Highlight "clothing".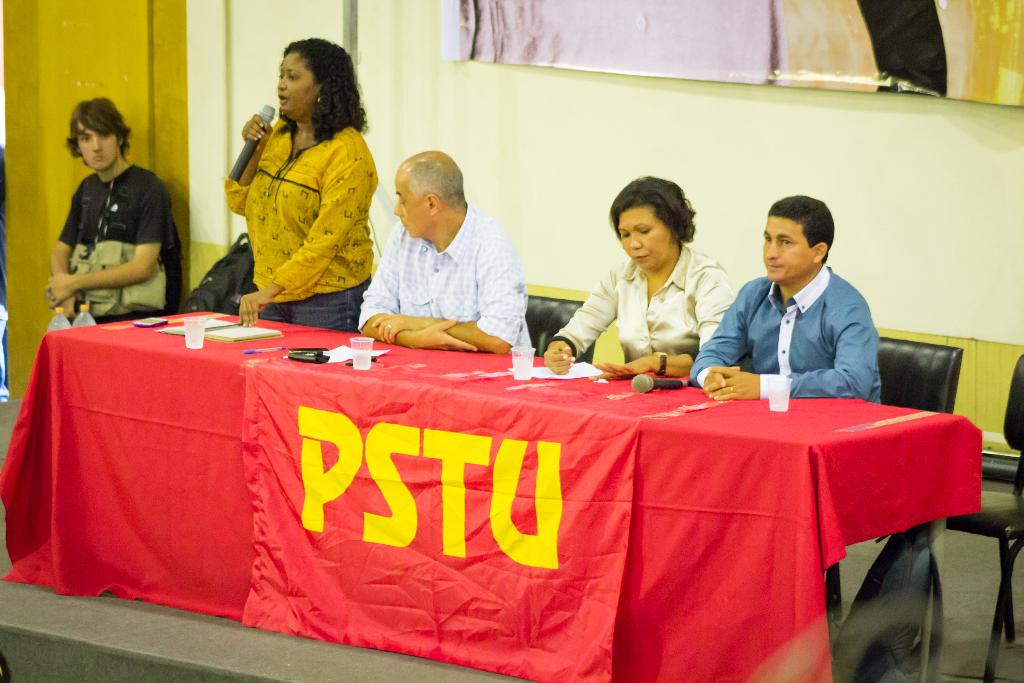
Highlighted region: [left=566, top=249, right=728, bottom=356].
